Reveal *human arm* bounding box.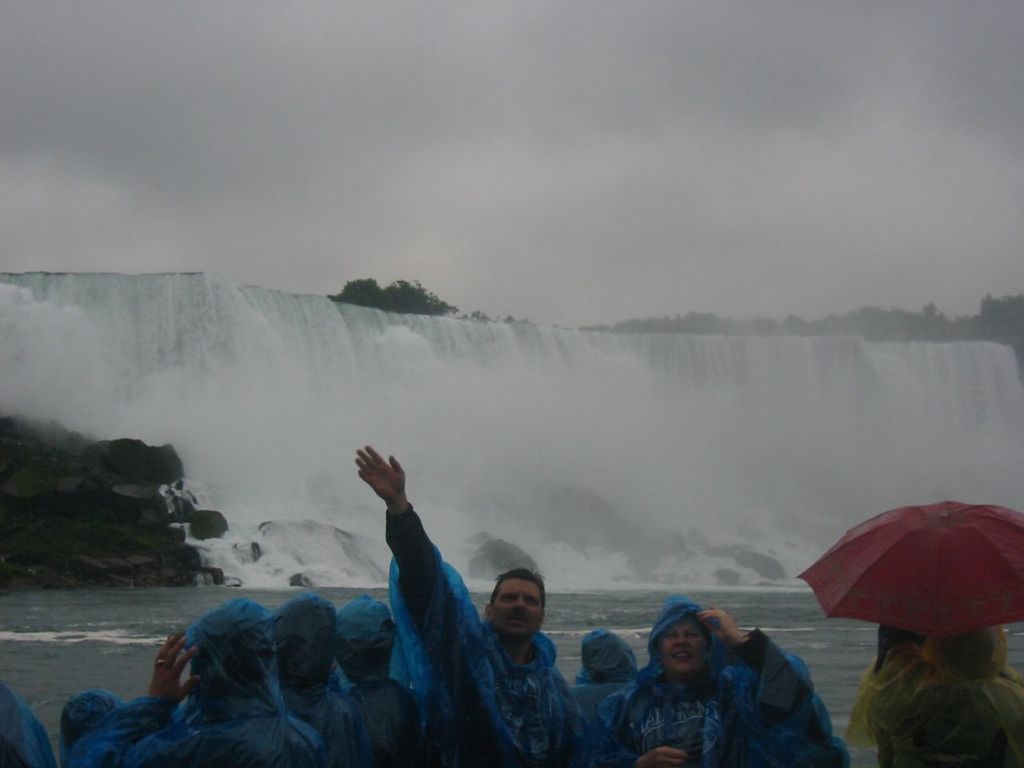
Revealed: (left=695, top=602, right=819, bottom=709).
